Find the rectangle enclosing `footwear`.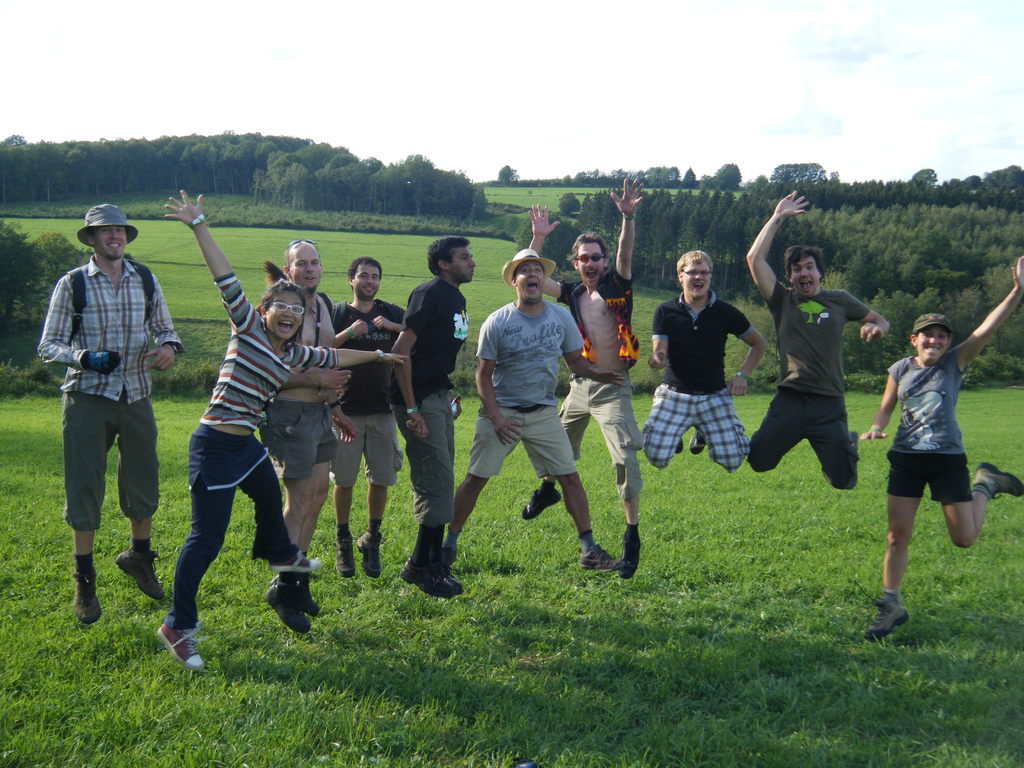
x1=269, y1=550, x2=323, y2=572.
